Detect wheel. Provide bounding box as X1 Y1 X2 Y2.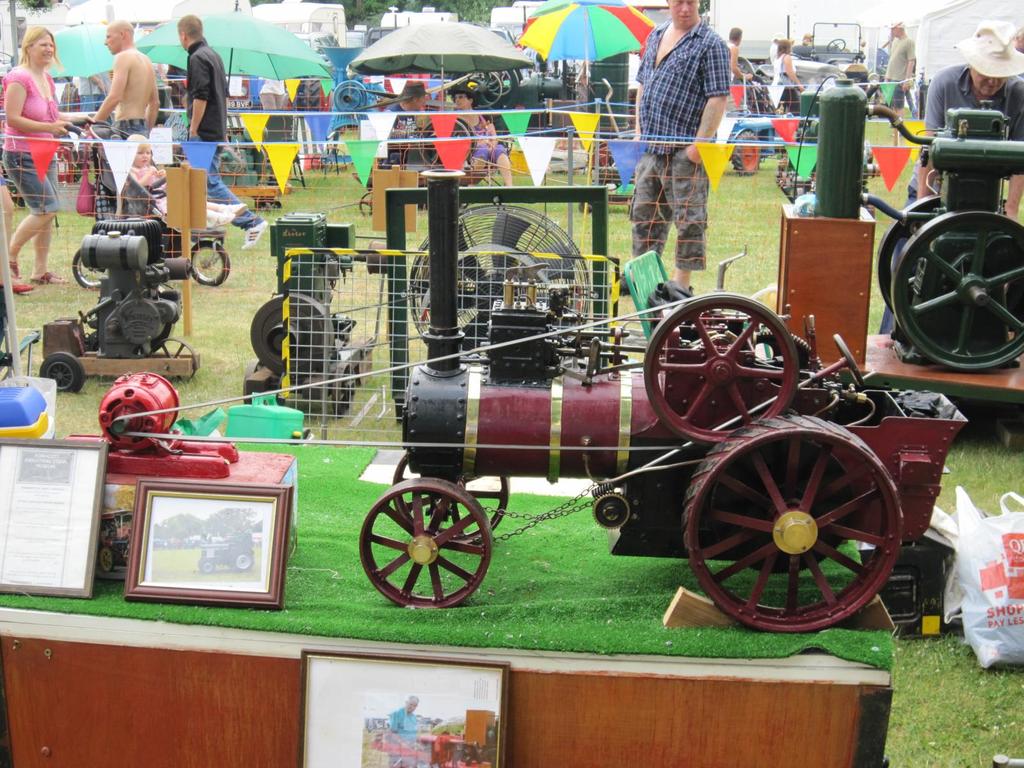
684 419 912 628.
